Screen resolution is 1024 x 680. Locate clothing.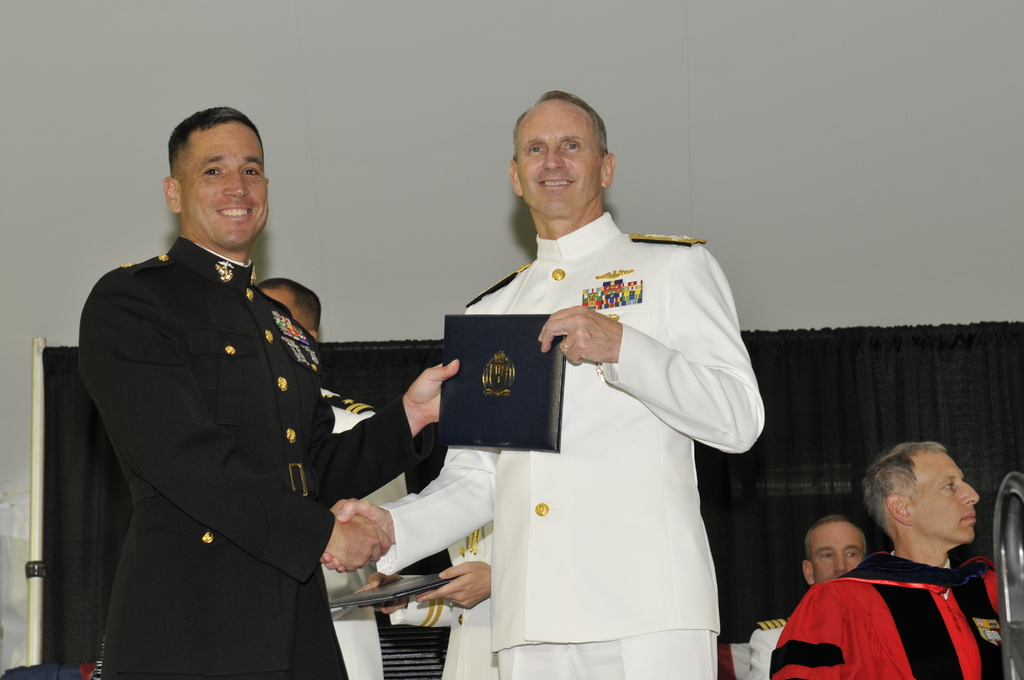
(319, 389, 411, 679).
